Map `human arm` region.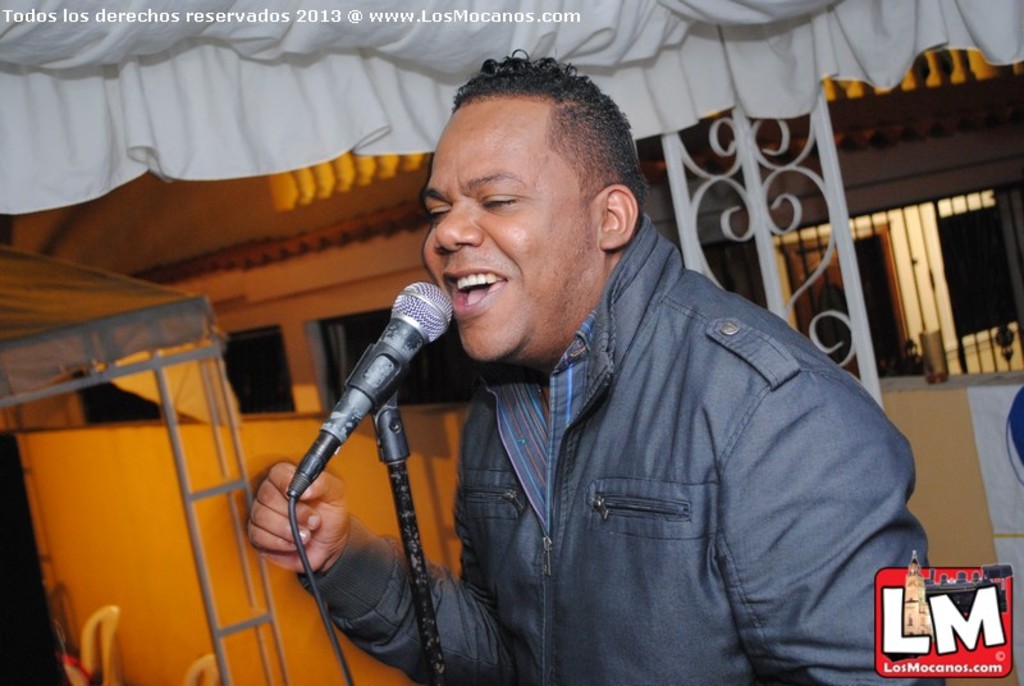
Mapped to region(707, 392, 940, 685).
